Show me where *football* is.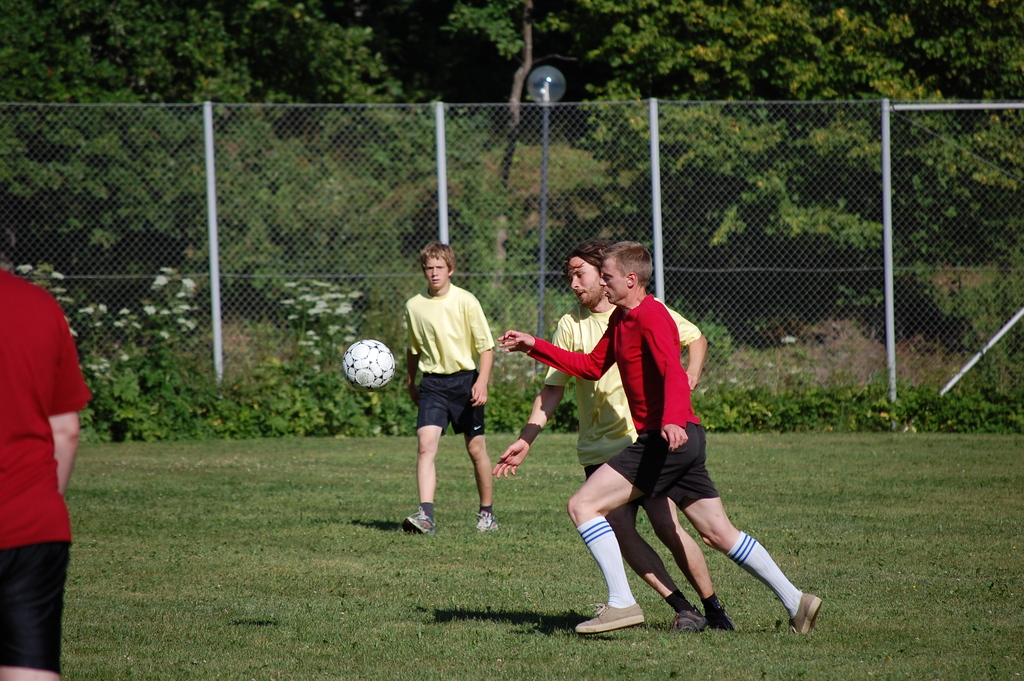
*football* is at Rect(340, 341, 397, 393).
